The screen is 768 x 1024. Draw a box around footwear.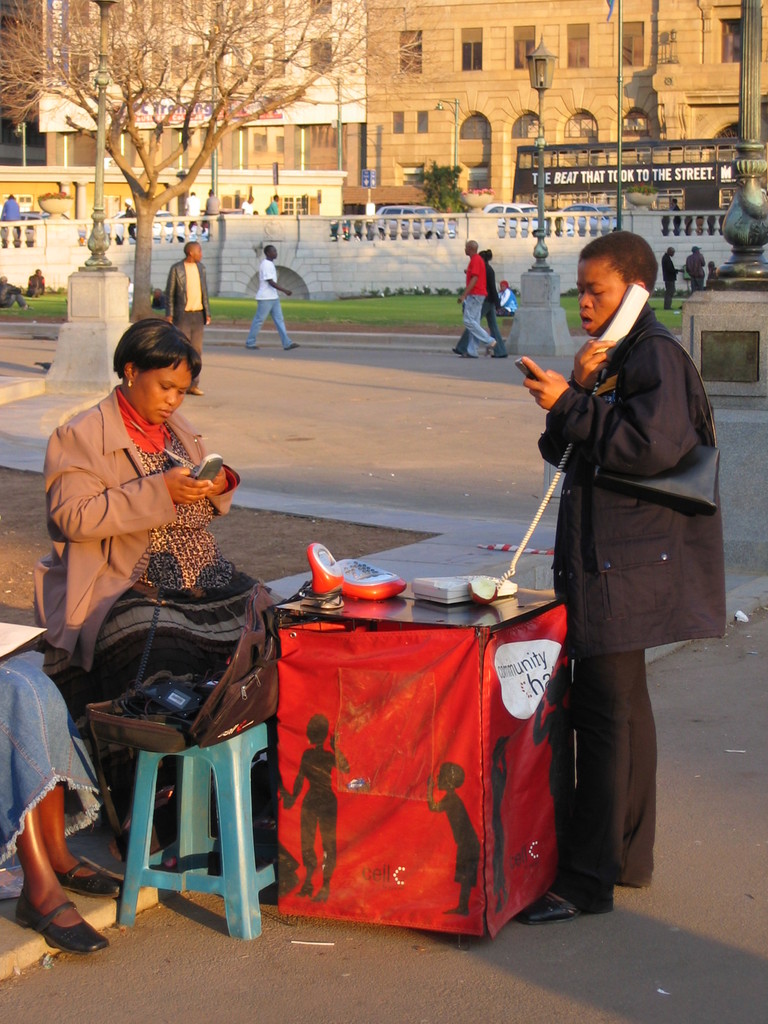
186,385,203,395.
